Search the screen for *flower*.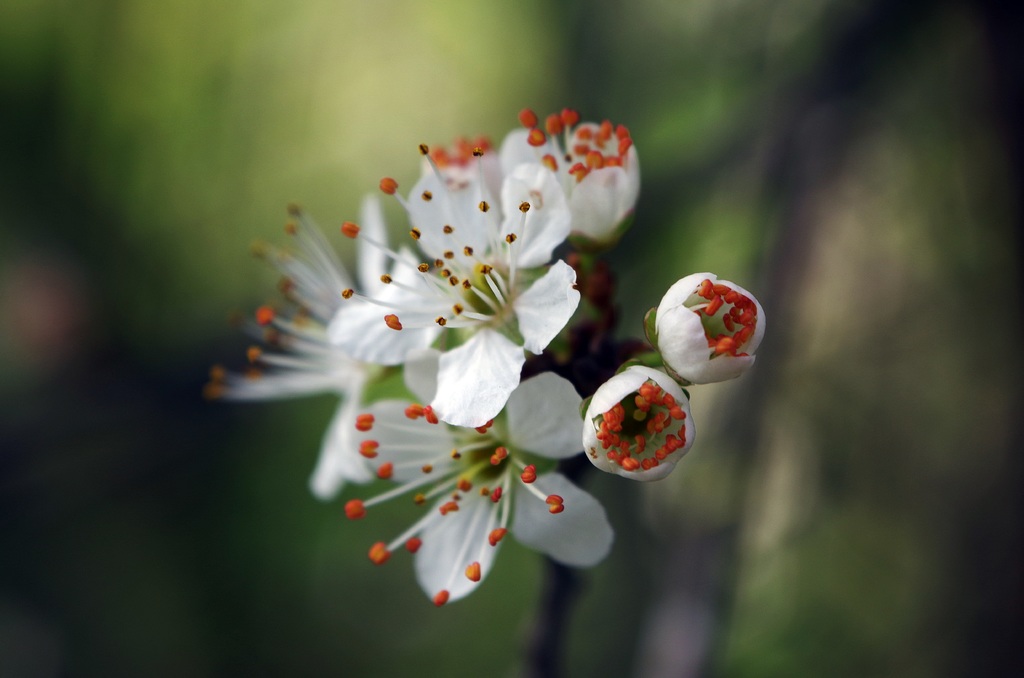
Found at {"x1": 571, "y1": 360, "x2": 693, "y2": 484}.
